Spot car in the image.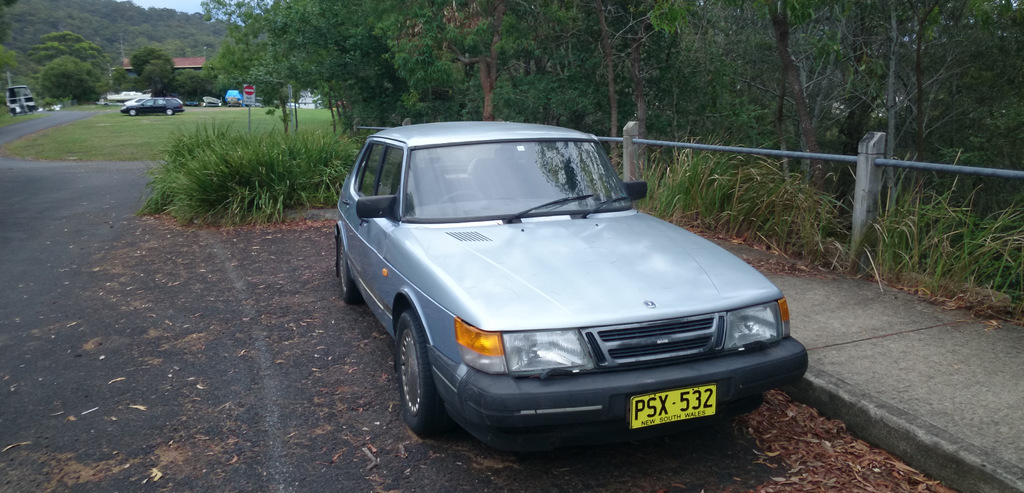
car found at [120,94,182,120].
